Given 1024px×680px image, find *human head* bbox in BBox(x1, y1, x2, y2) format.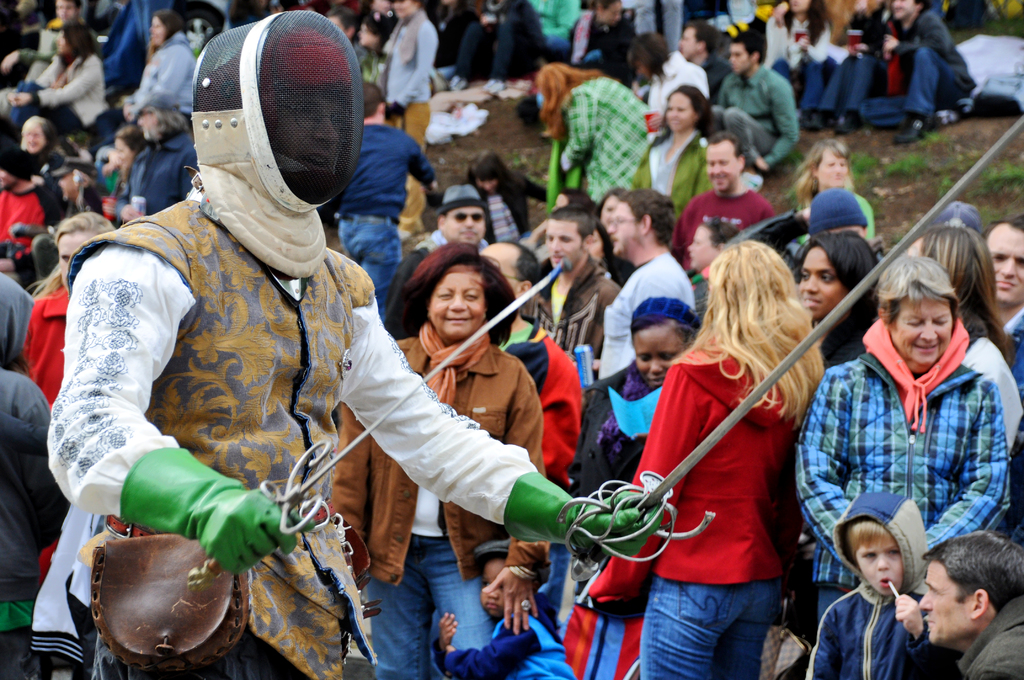
BBox(834, 489, 924, 595).
